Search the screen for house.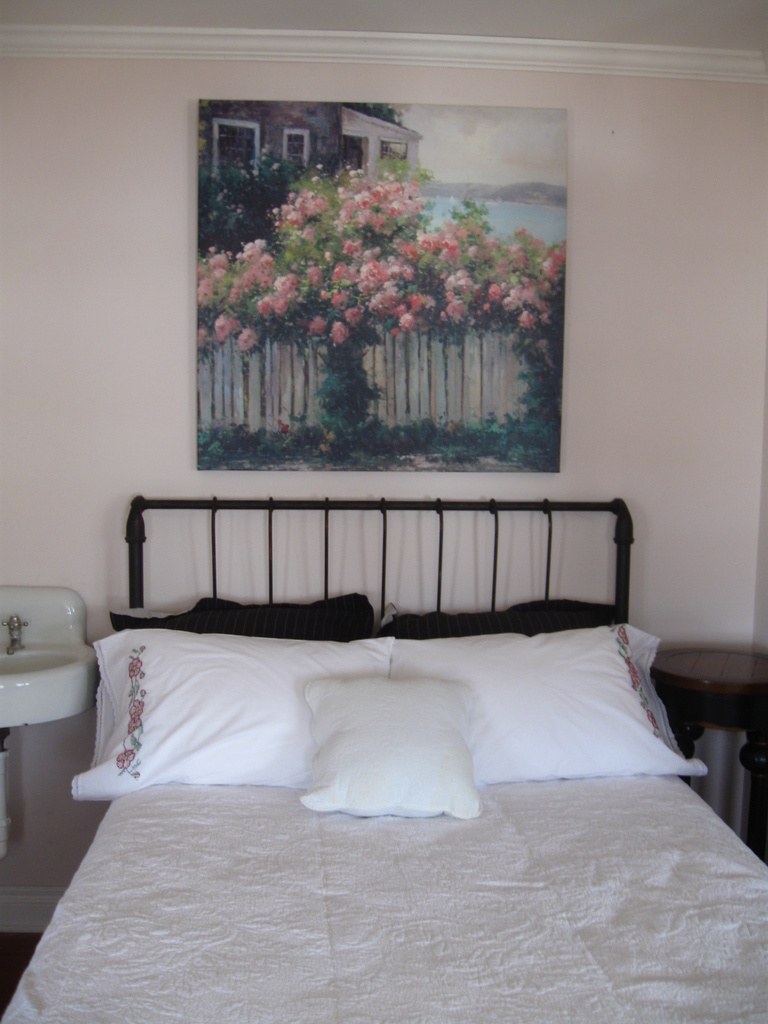
Found at select_region(0, 0, 767, 1022).
